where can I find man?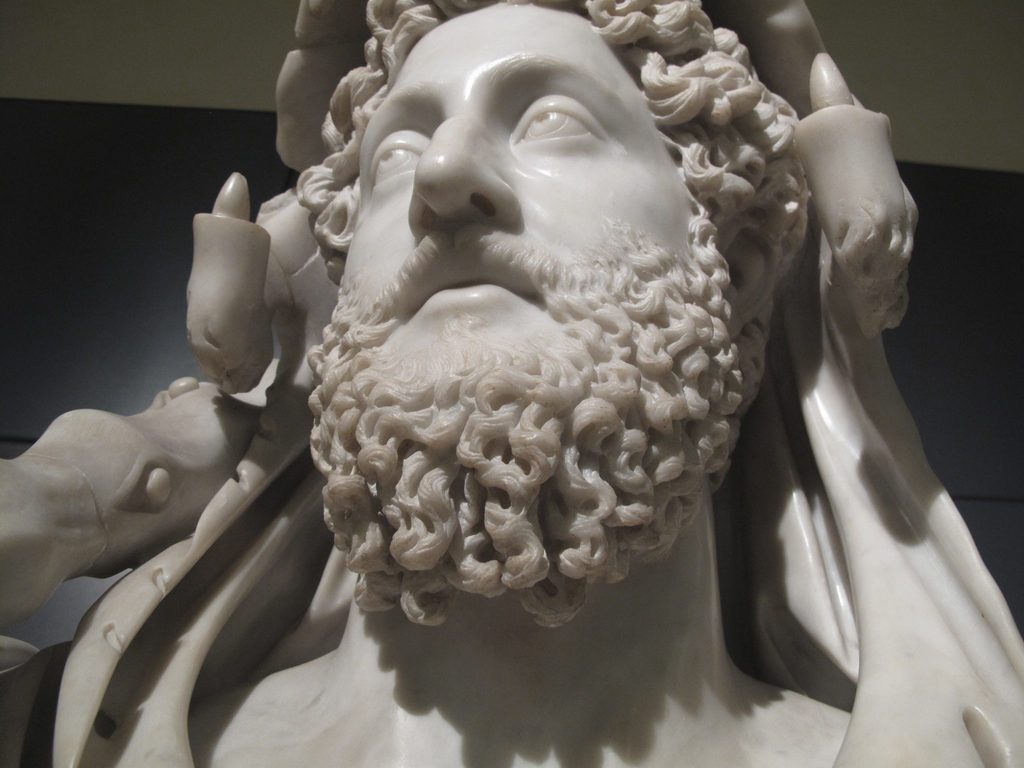
You can find it at l=0, t=0, r=1023, b=767.
